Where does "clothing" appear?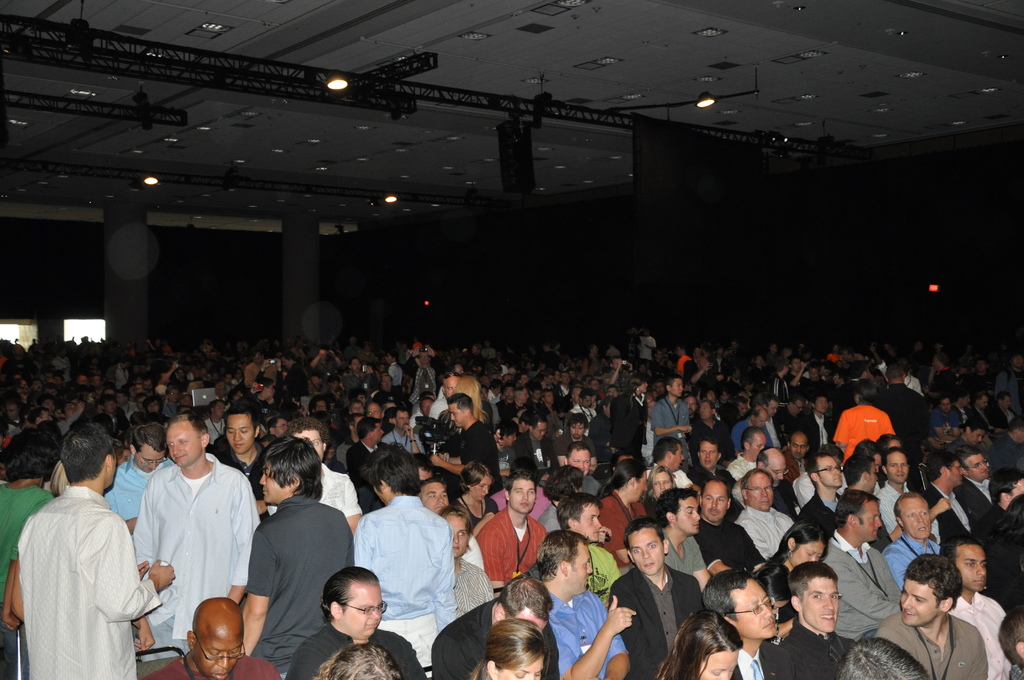
Appears at (584,548,625,604).
